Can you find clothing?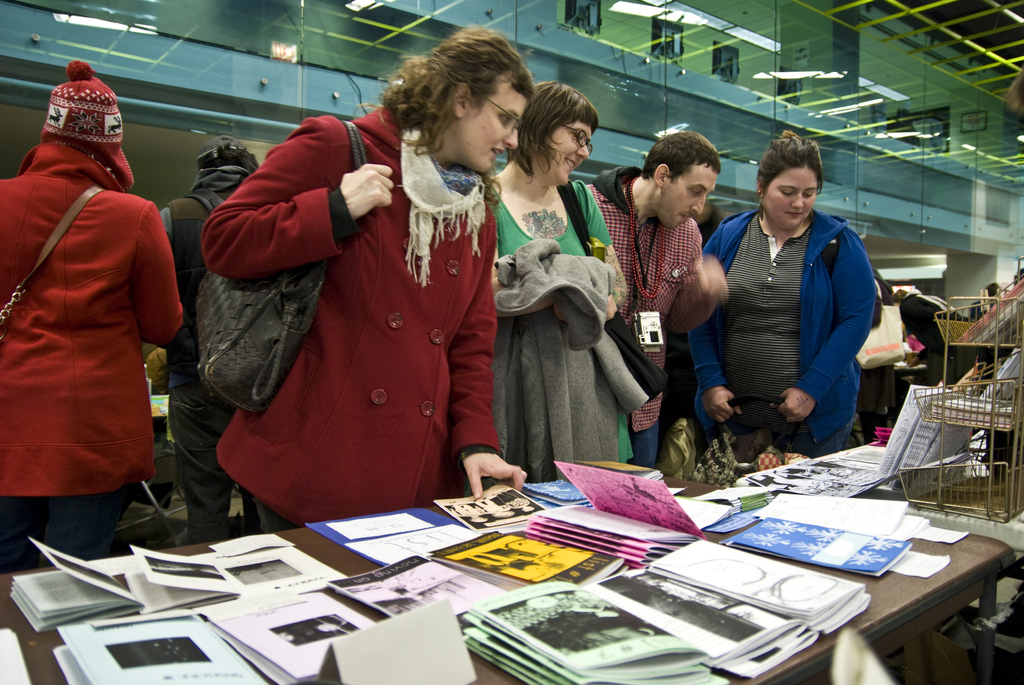
Yes, bounding box: <bbox>488, 173, 665, 486</bbox>.
